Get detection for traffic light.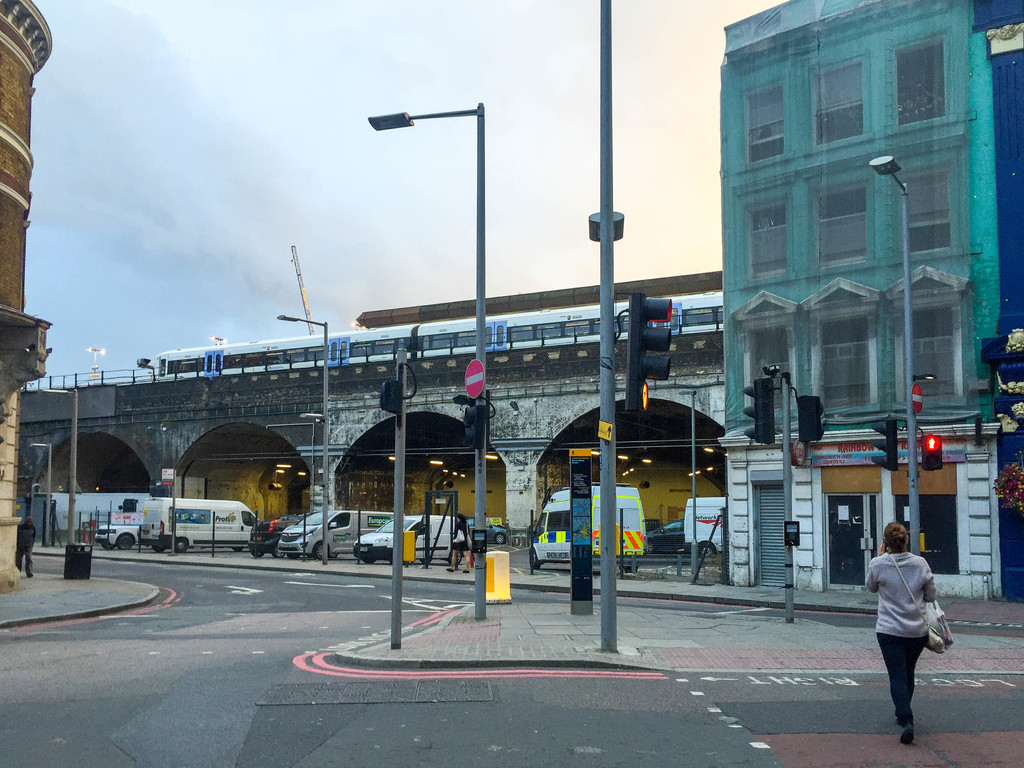
Detection: BBox(921, 436, 943, 470).
